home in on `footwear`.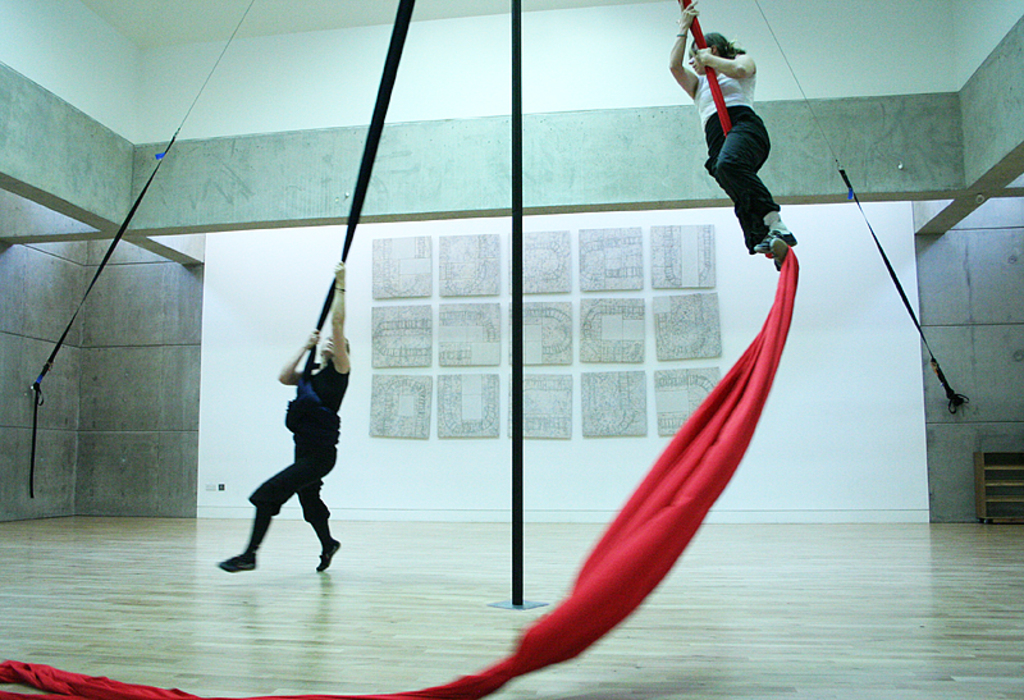
Homed in at [215, 543, 261, 566].
